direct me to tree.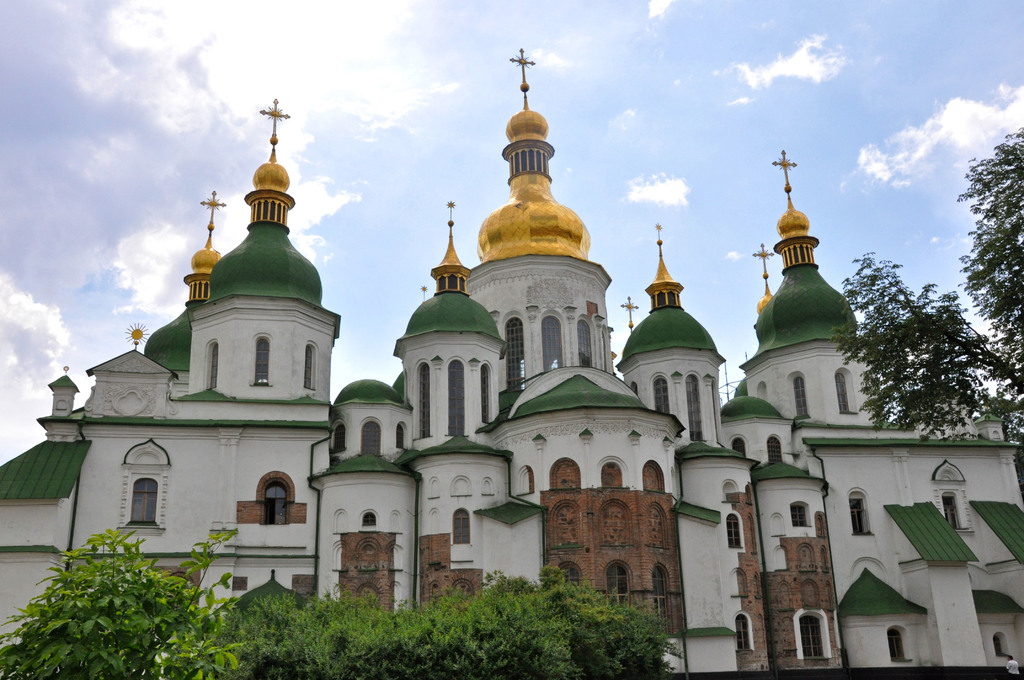
Direction: rect(825, 119, 1023, 467).
